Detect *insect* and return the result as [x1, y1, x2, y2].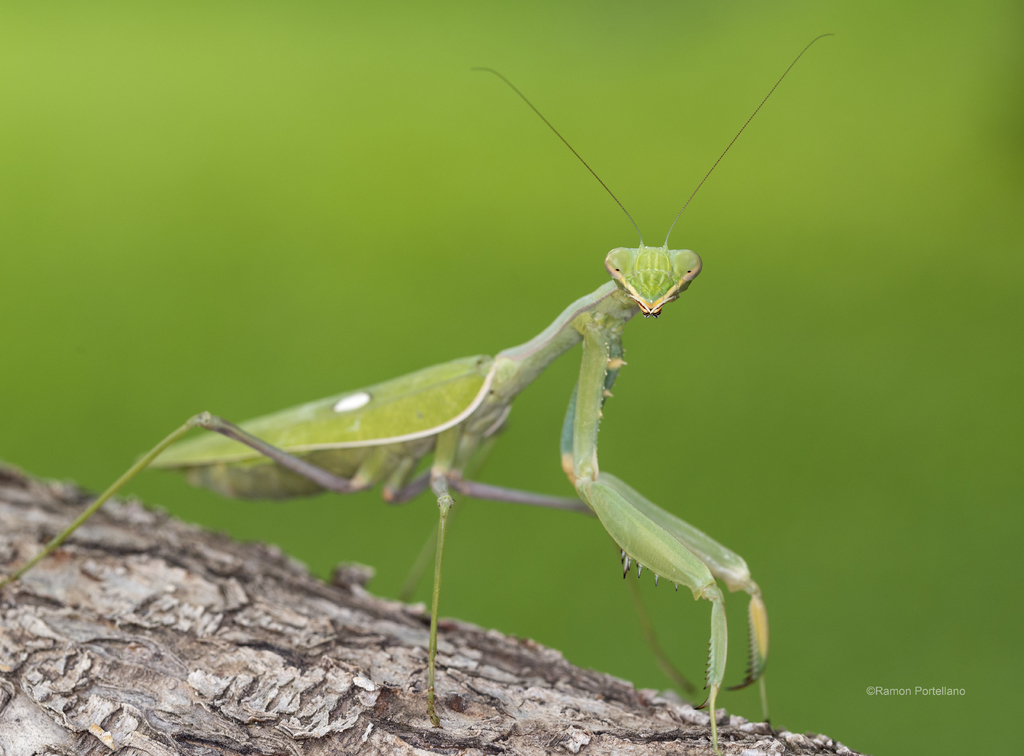
[0, 29, 834, 755].
